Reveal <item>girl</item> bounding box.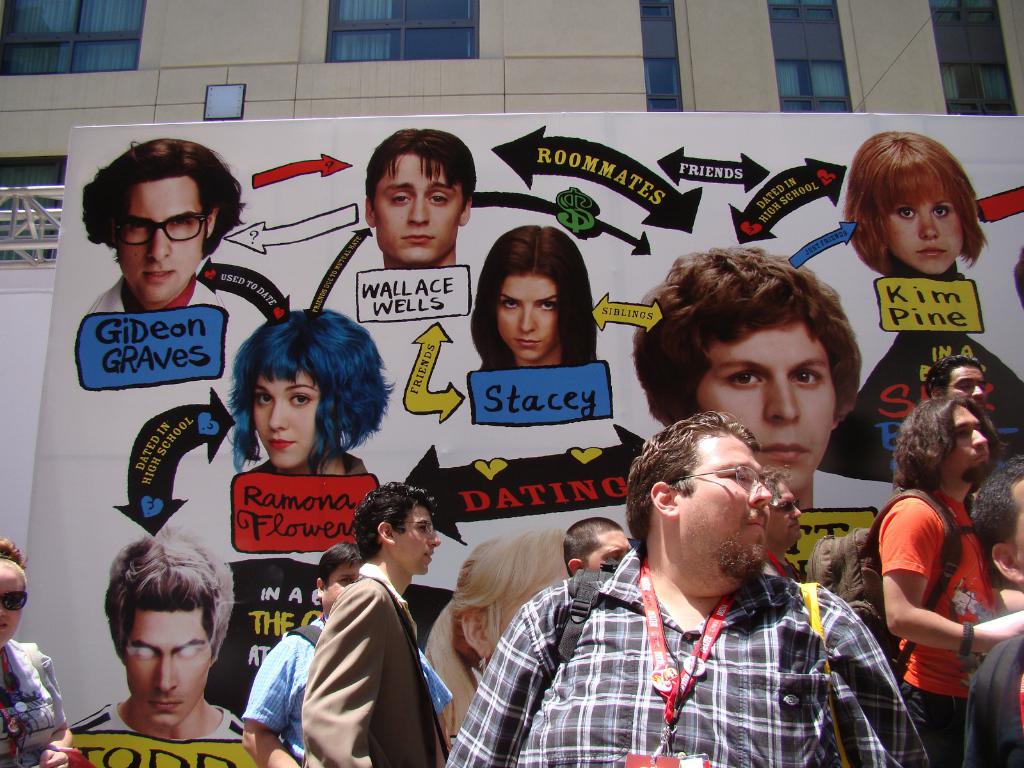
Revealed: crop(223, 298, 405, 476).
